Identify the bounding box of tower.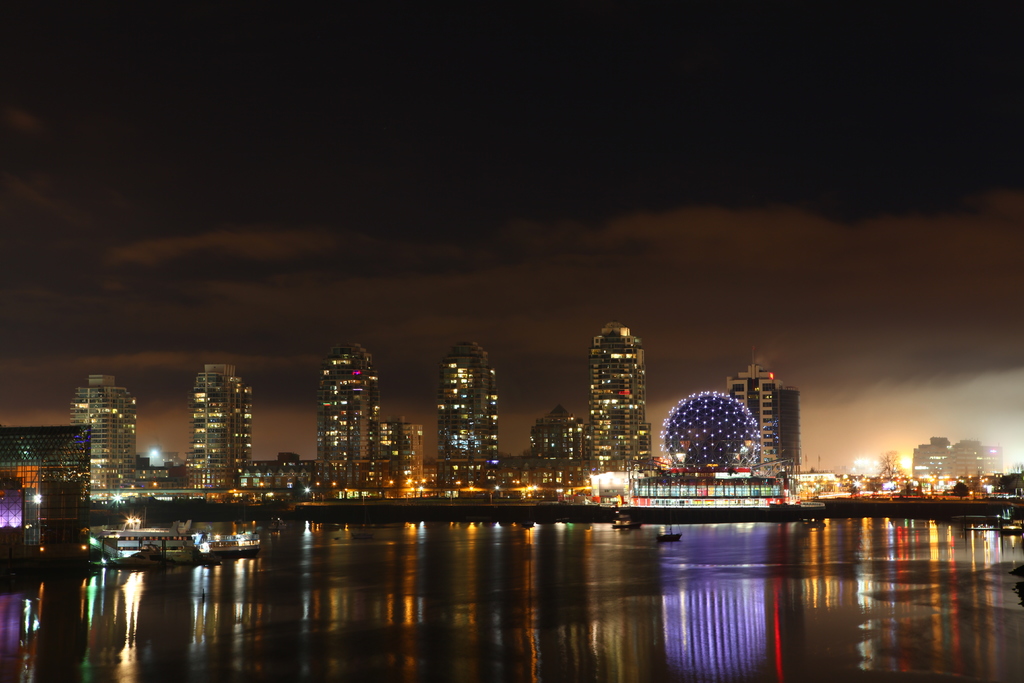
box=[946, 441, 1011, 488].
